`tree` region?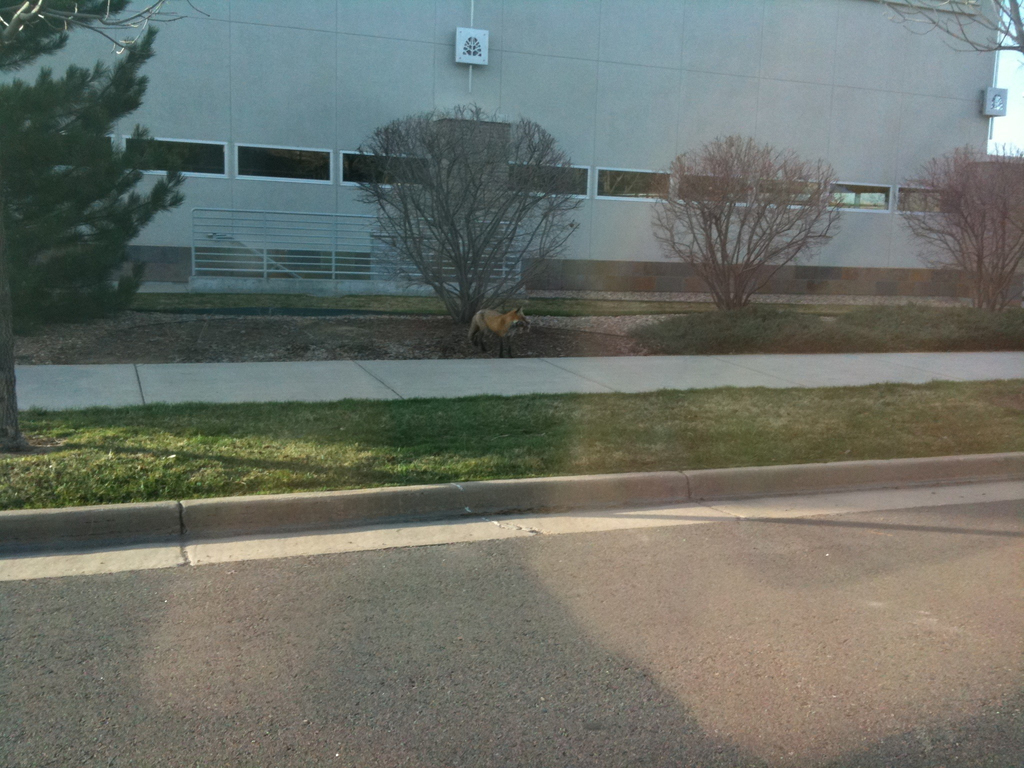
x1=353, y1=101, x2=579, y2=323
